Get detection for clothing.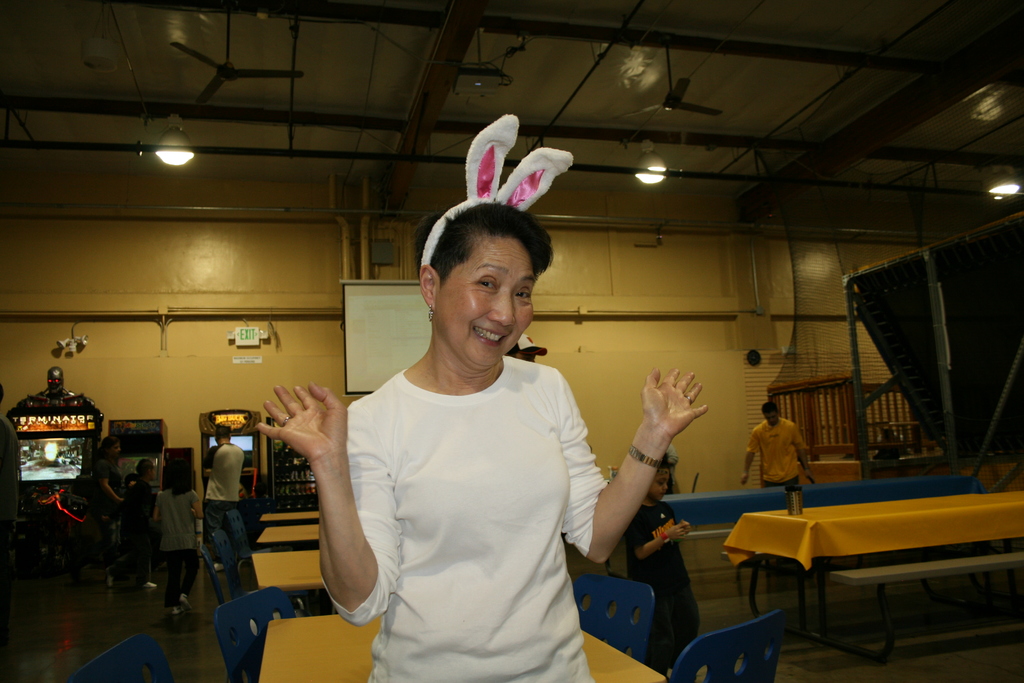
Detection: 92,448,125,551.
